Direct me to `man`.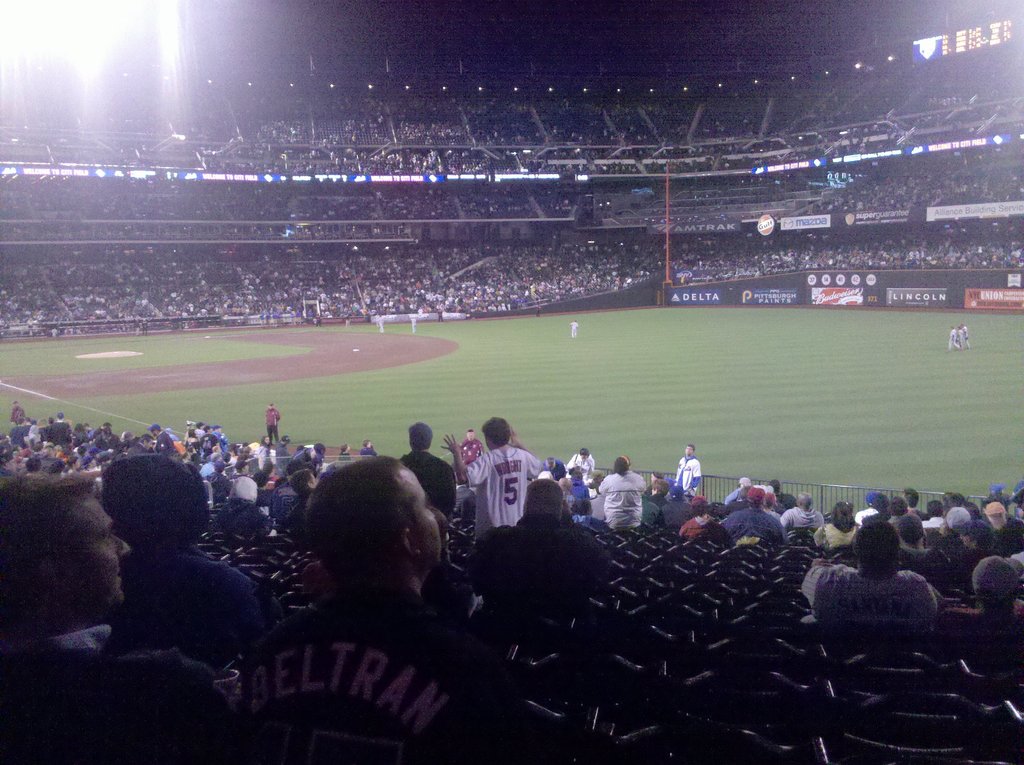
Direction: [x1=0, y1=474, x2=214, y2=764].
